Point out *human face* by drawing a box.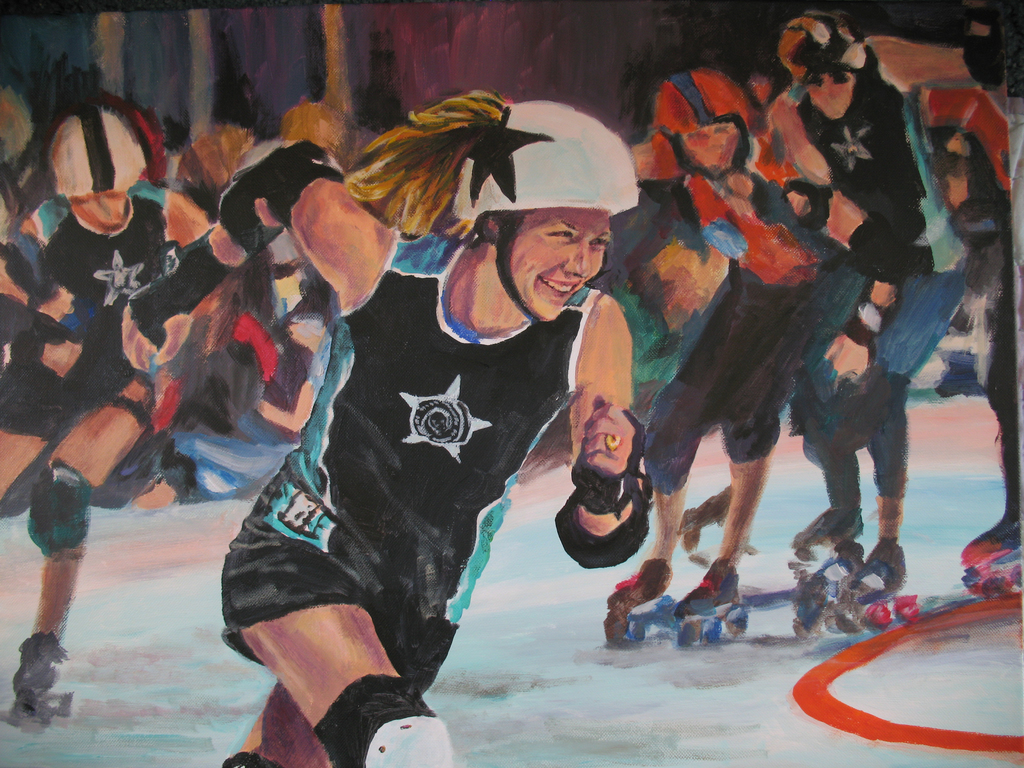
508,207,607,321.
